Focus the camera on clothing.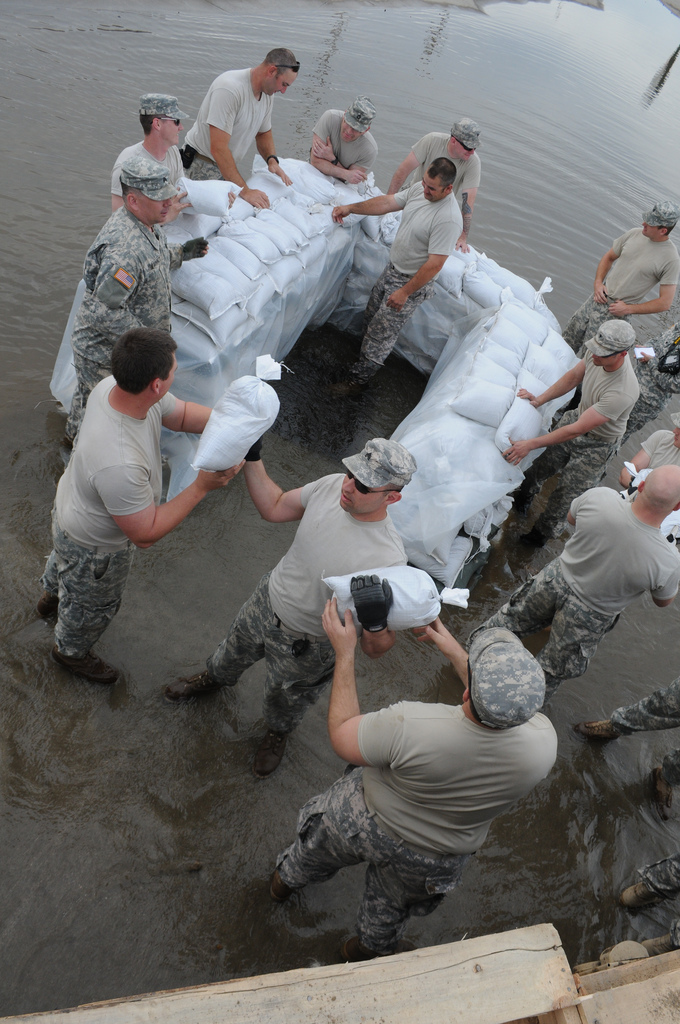
Focus region: <bbox>193, 469, 379, 710</bbox>.
